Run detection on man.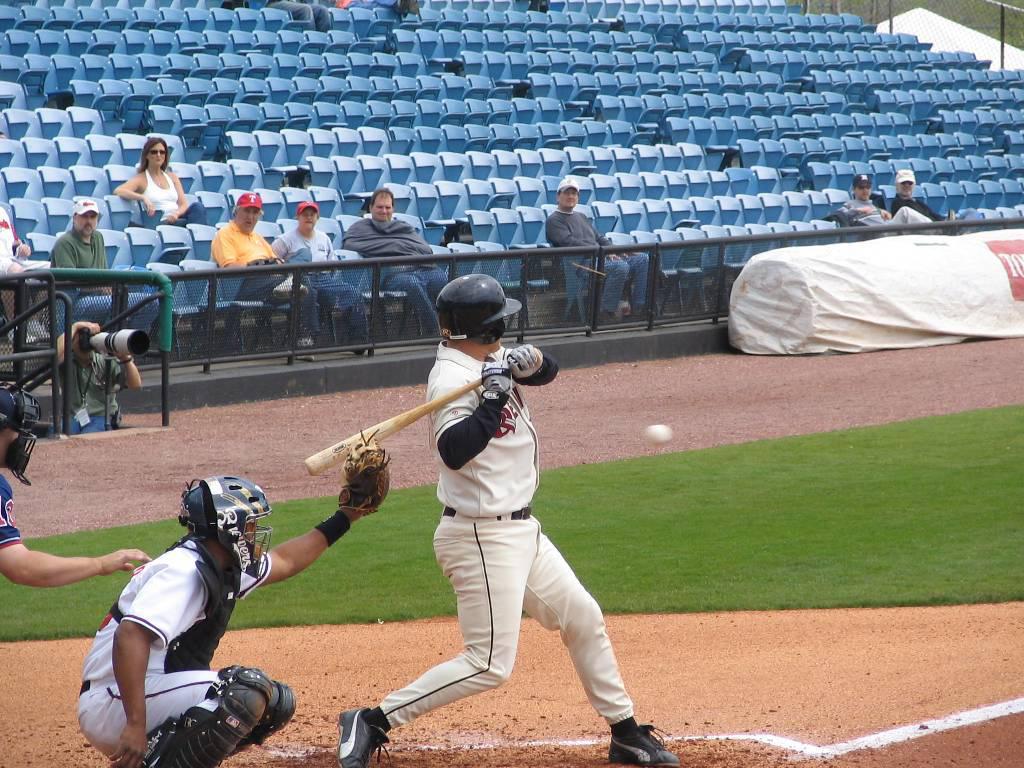
Result: crop(334, 275, 676, 765).
